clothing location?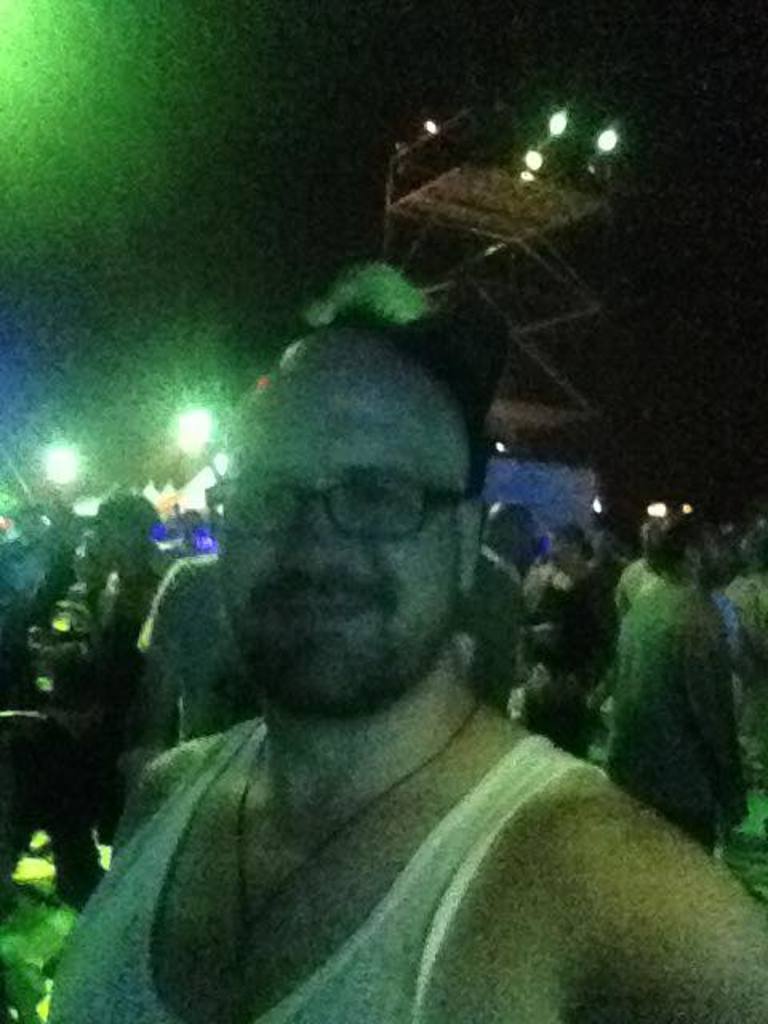
box=[46, 714, 611, 1022]
